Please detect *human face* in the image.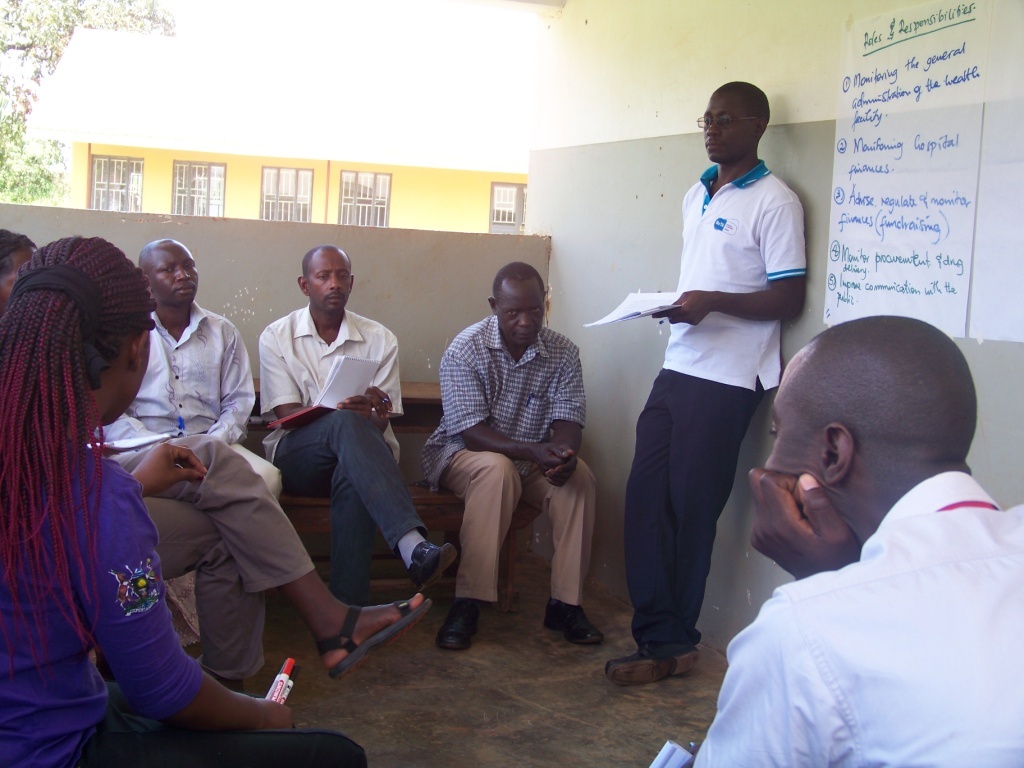
Rect(306, 253, 349, 314).
